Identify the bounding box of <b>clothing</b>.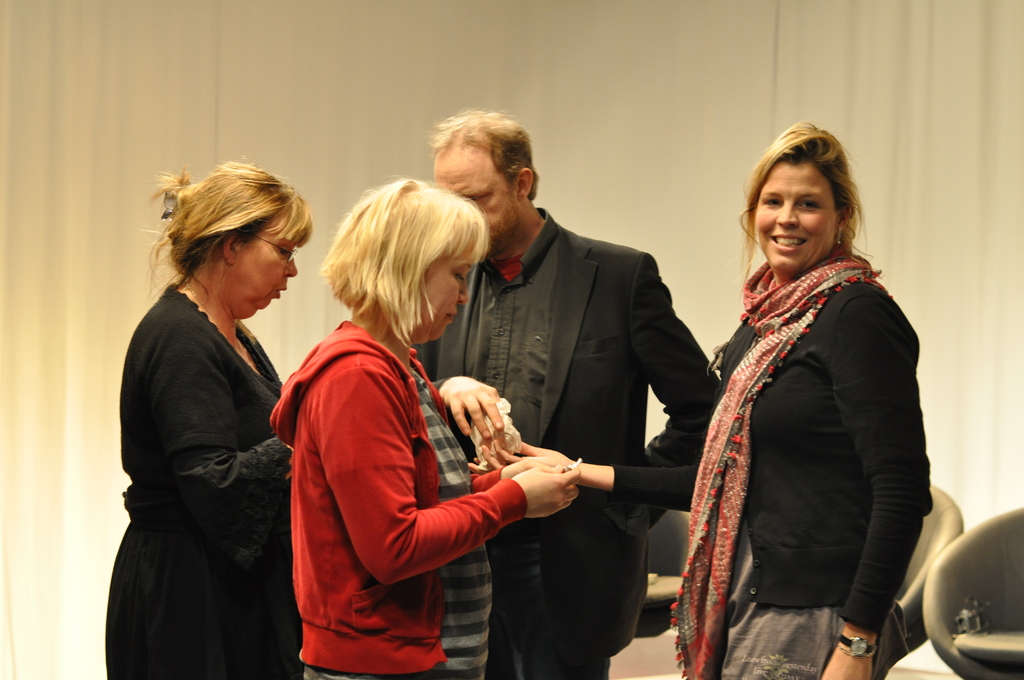
box=[607, 245, 933, 679].
